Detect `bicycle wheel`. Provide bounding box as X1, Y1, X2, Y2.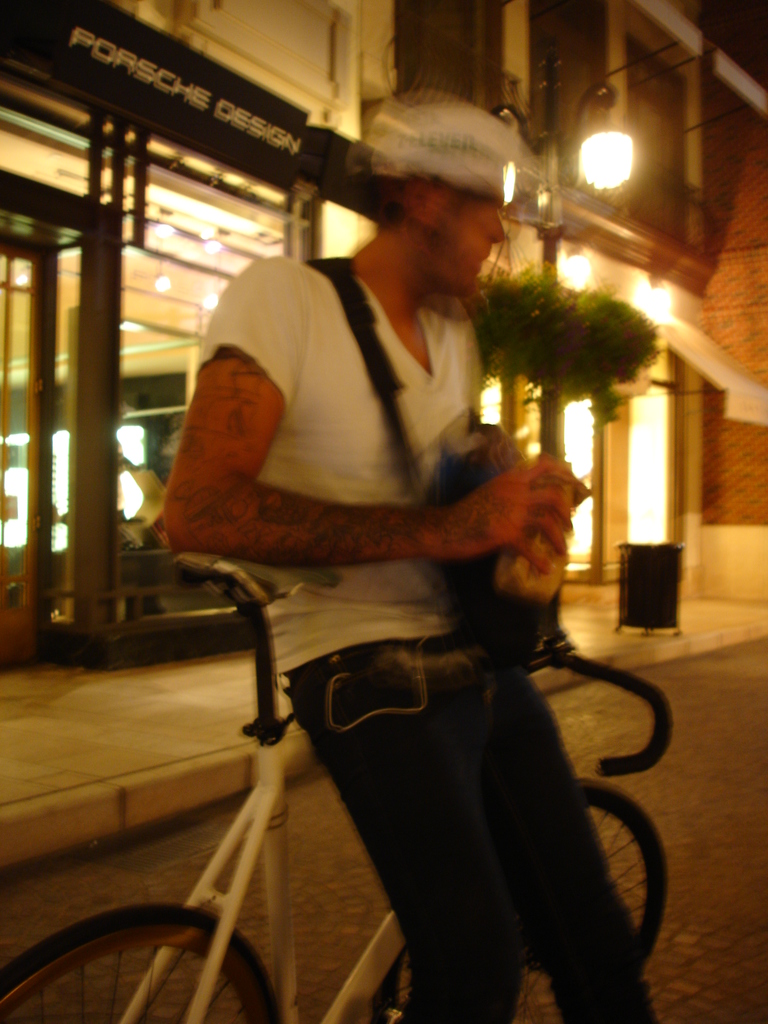
28, 904, 271, 1023.
